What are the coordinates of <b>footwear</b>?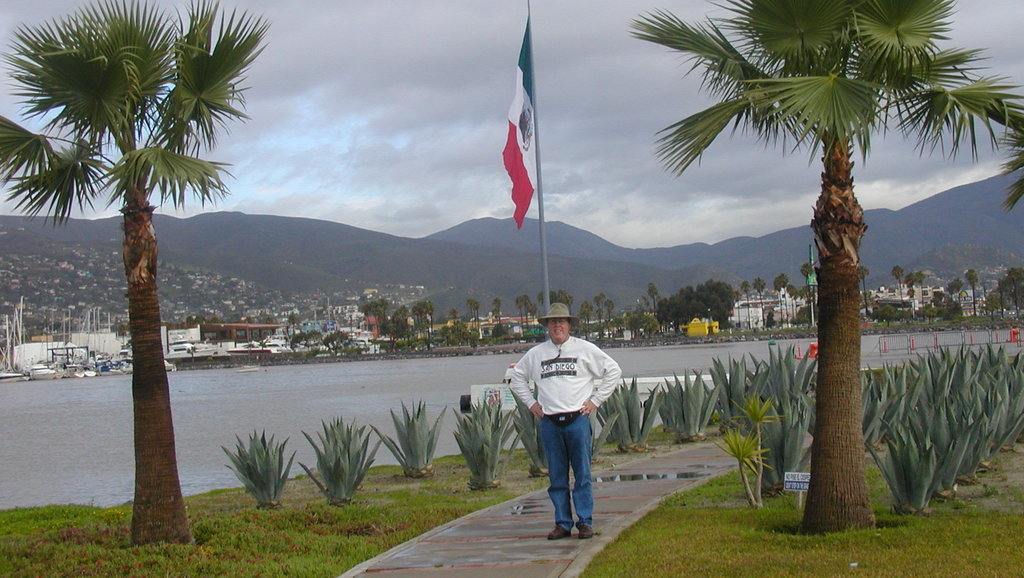
<bbox>547, 524, 571, 543</bbox>.
